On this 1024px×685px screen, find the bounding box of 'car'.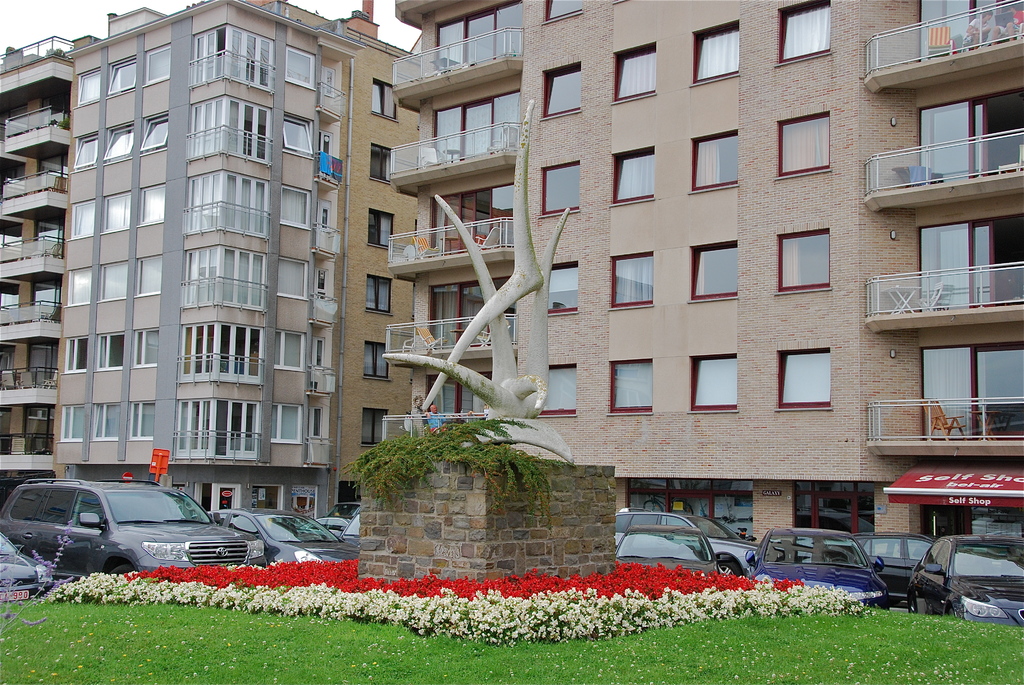
Bounding box: l=1, t=531, r=51, b=602.
